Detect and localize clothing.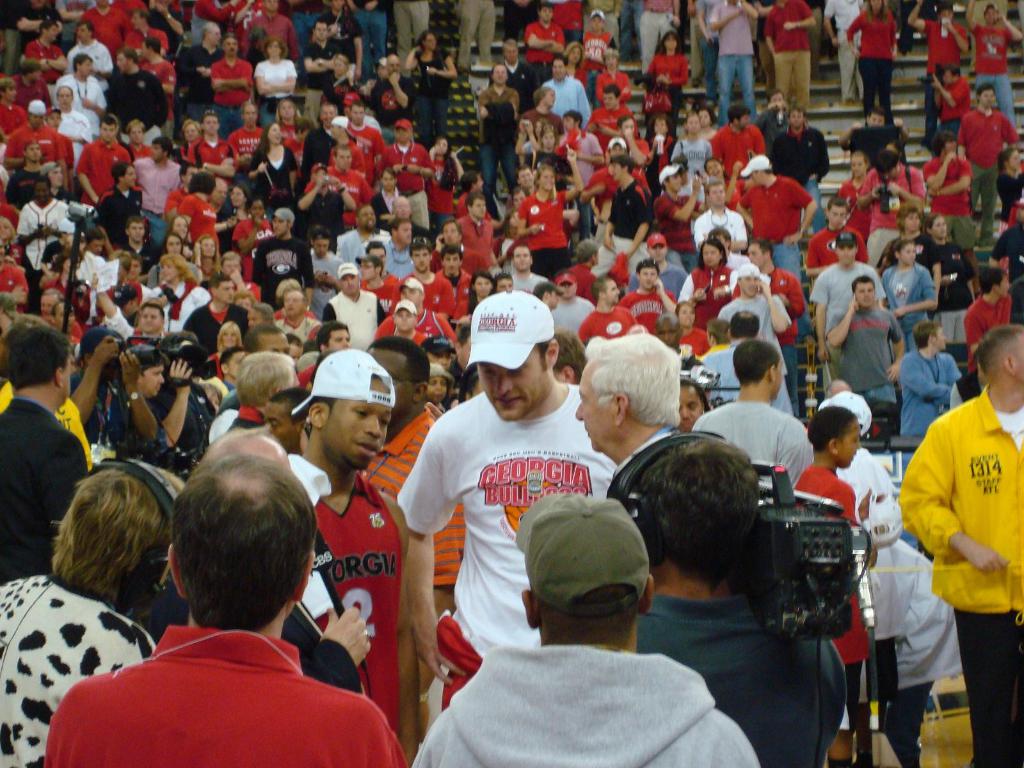
Localized at region(248, 12, 297, 45).
